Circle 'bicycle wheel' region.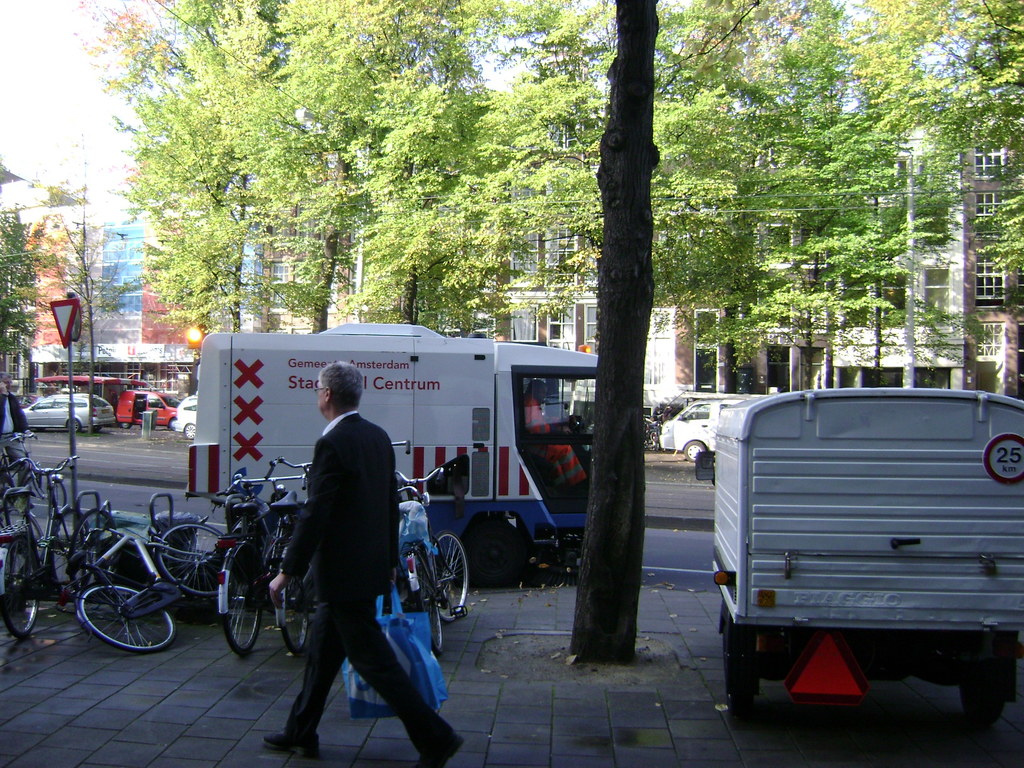
Region: [68, 577, 159, 661].
